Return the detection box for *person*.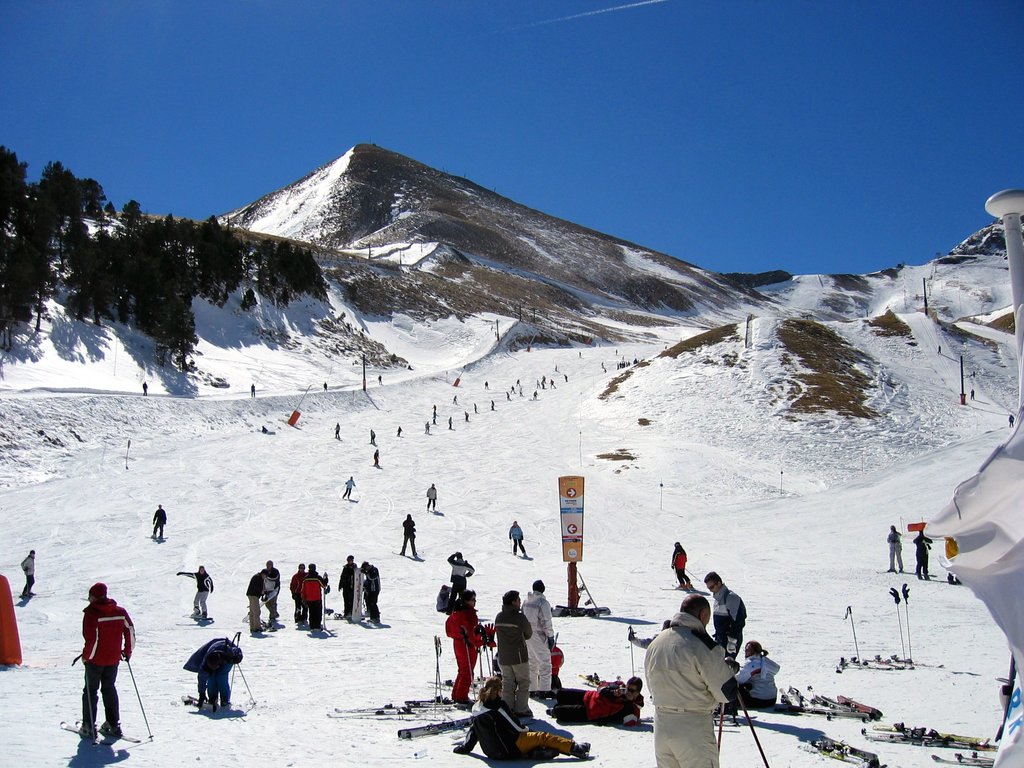
rect(518, 380, 520, 383).
